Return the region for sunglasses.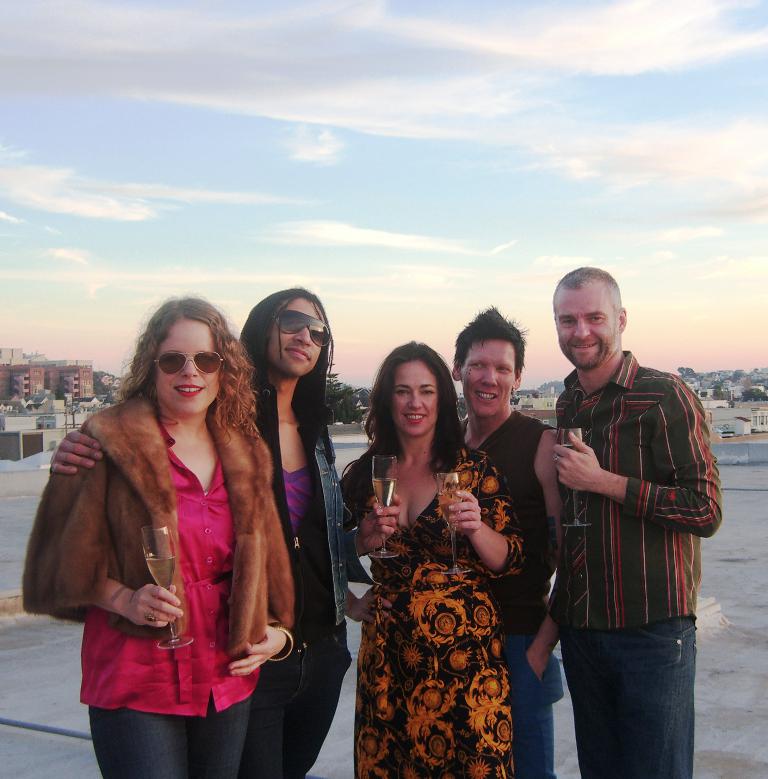
<bbox>153, 349, 224, 376</bbox>.
